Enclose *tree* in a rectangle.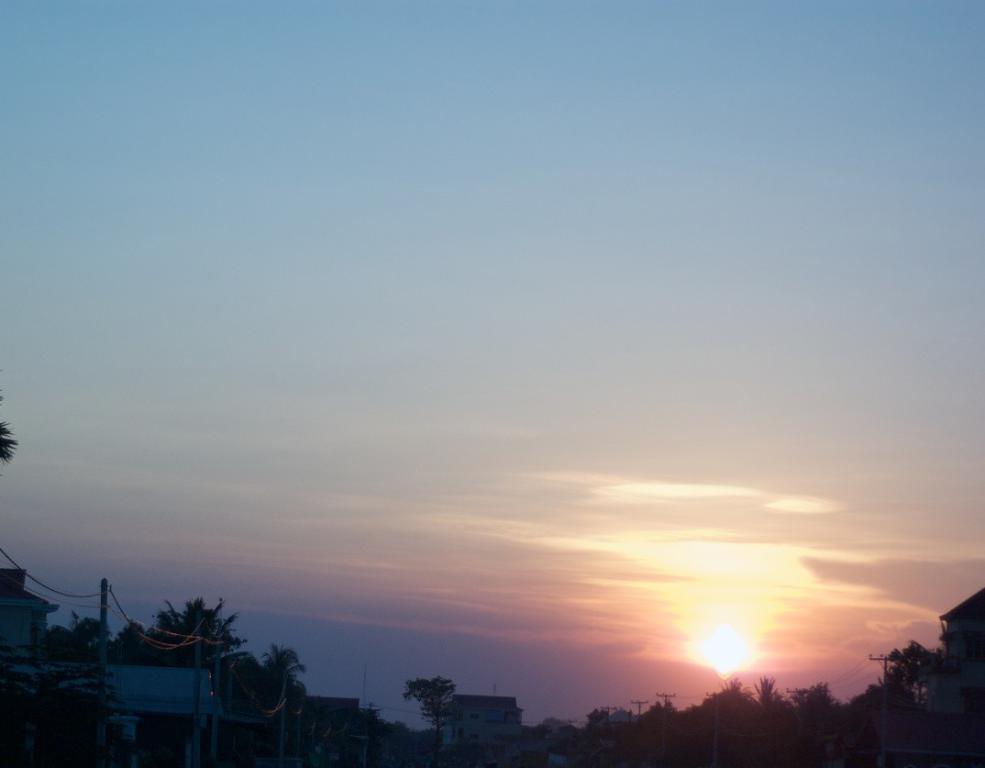
{"left": 114, "top": 626, "right": 182, "bottom": 670}.
